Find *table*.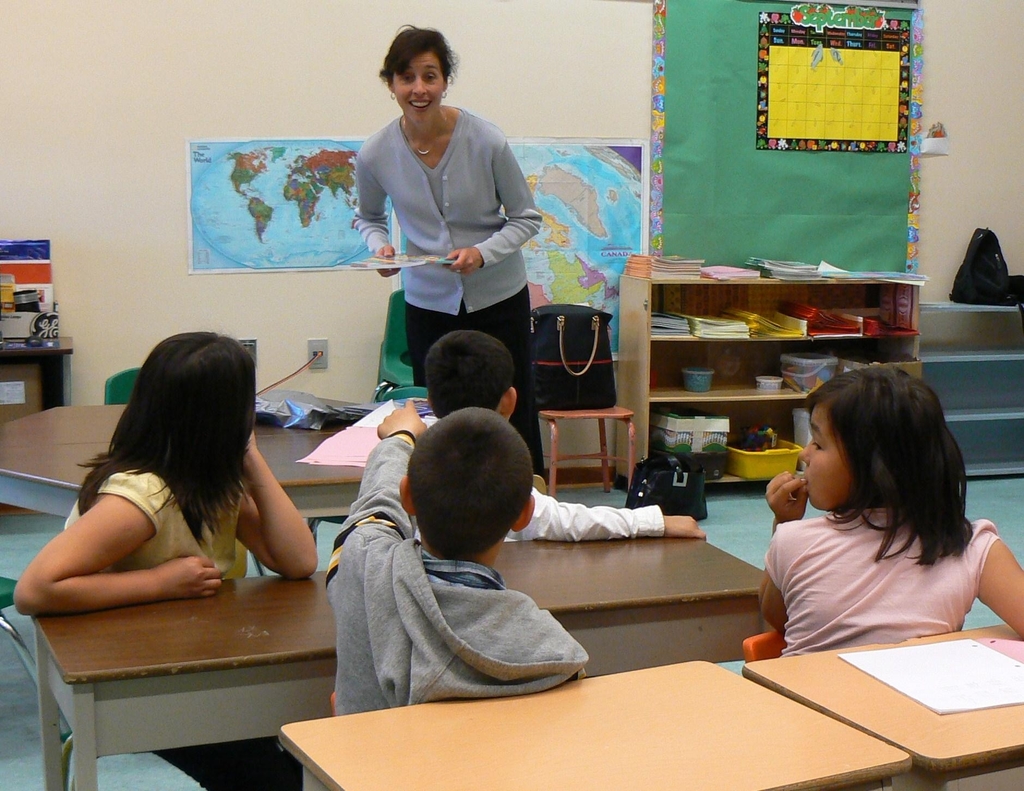
744:621:1023:790.
